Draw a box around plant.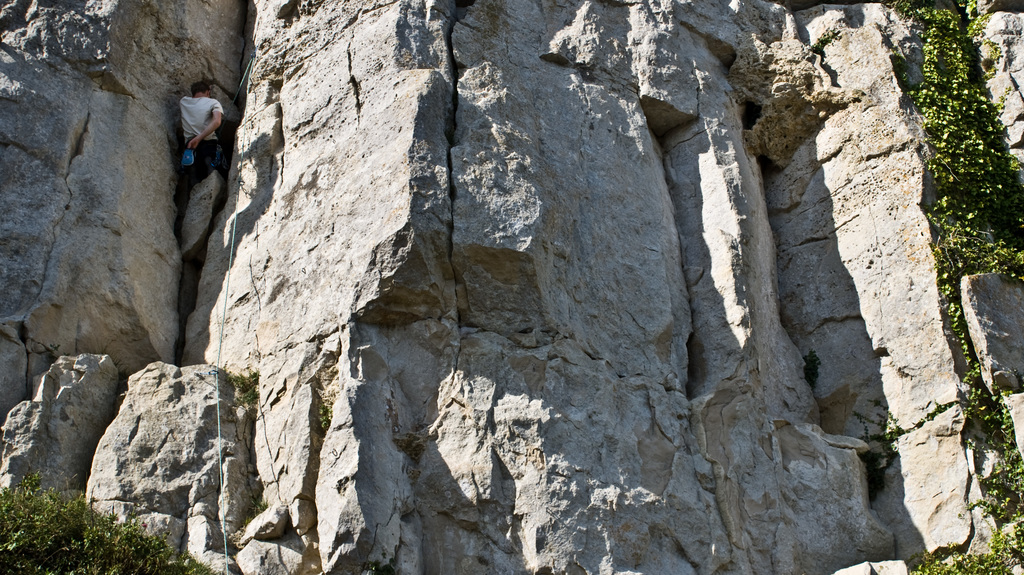
[x1=860, y1=420, x2=922, y2=439].
